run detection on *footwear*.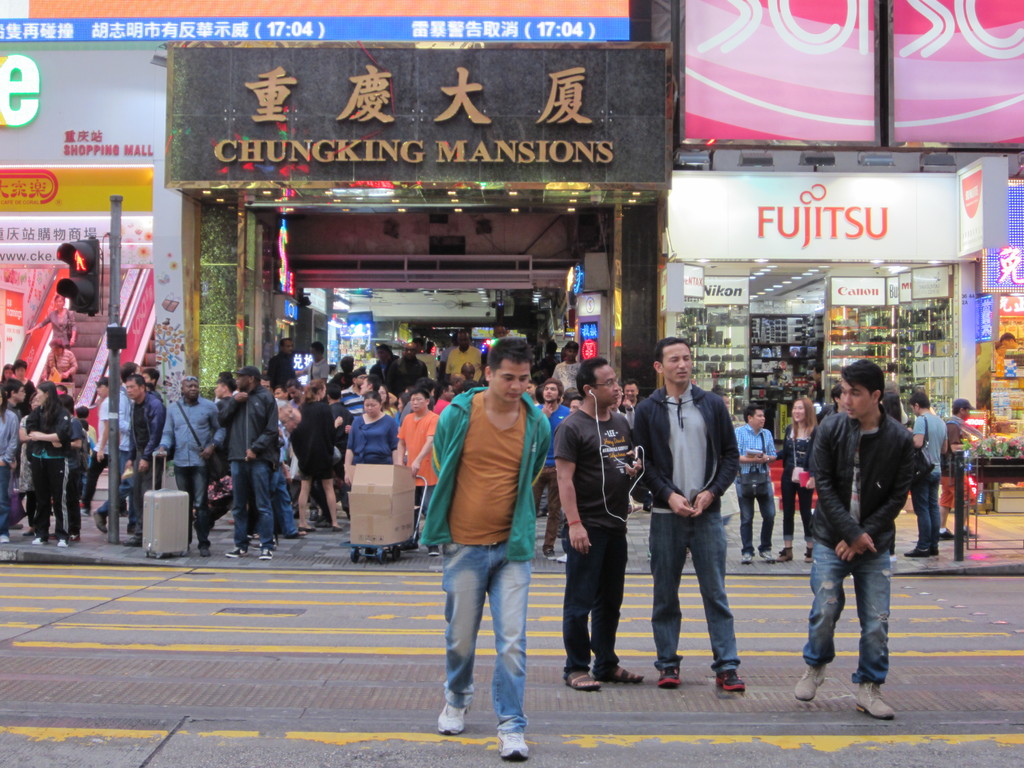
Result: (left=426, top=542, right=442, bottom=558).
